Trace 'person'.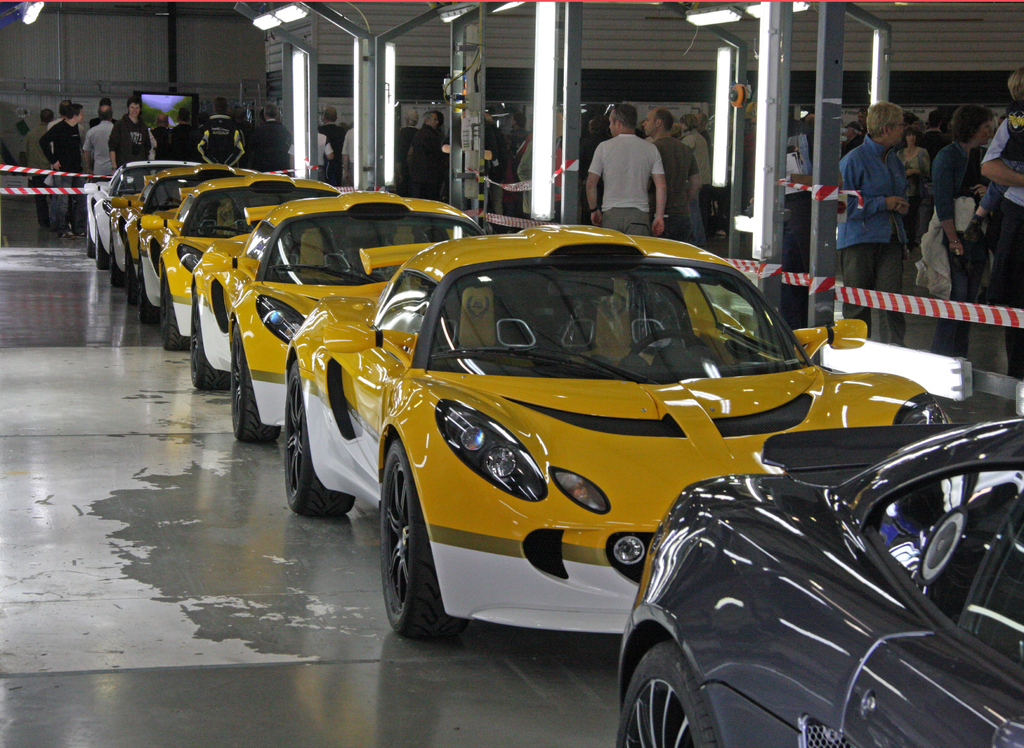
Traced to box=[191, 99, 243, 168].
